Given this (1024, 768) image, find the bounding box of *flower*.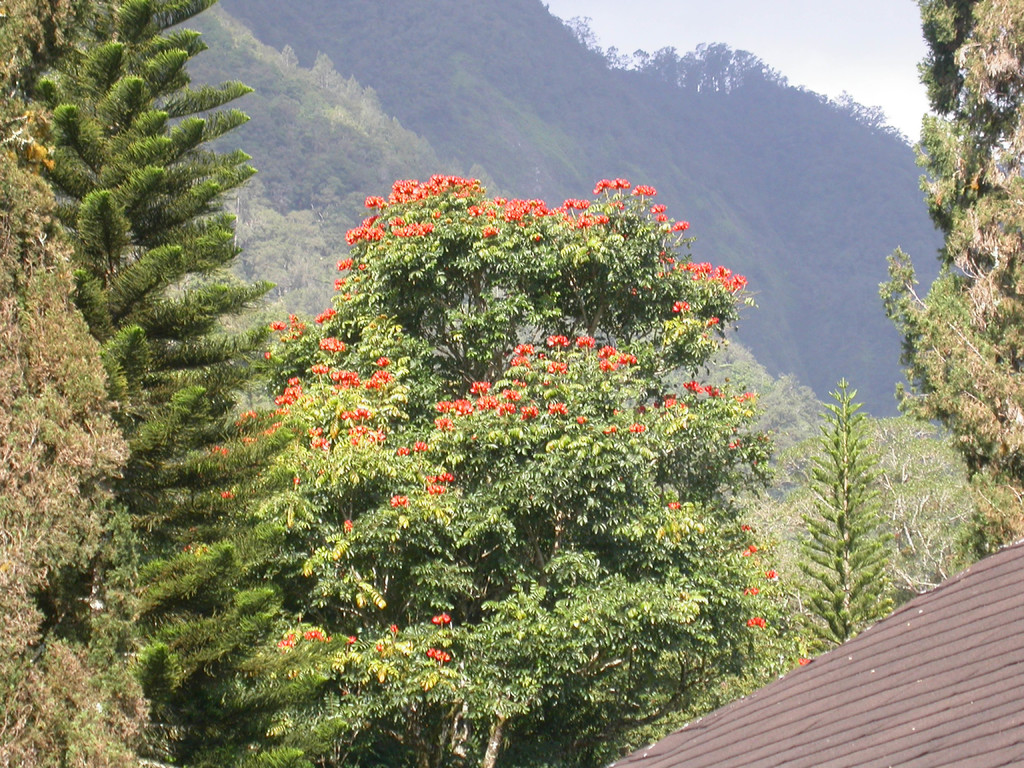
x1=513 y1=343 x2=538 y2=358.
